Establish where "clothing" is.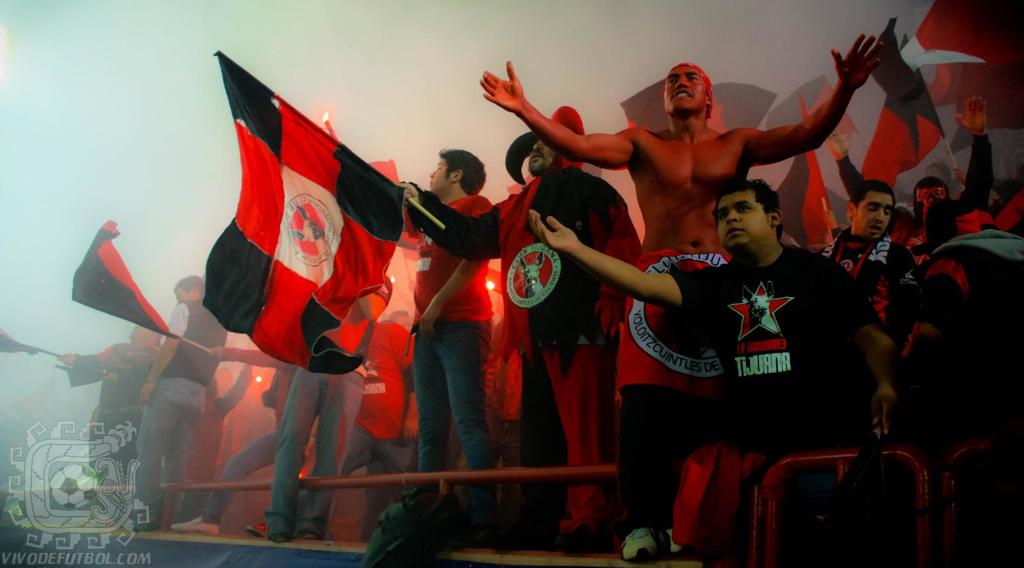
Established at bbox=(611, 254, 749, 387).
